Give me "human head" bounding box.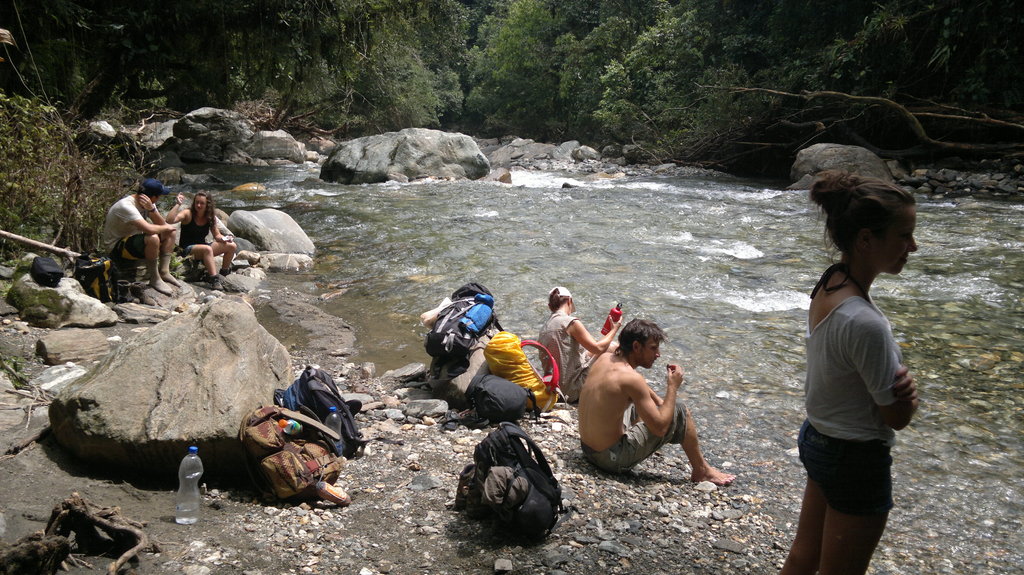
829/172/922/281.
